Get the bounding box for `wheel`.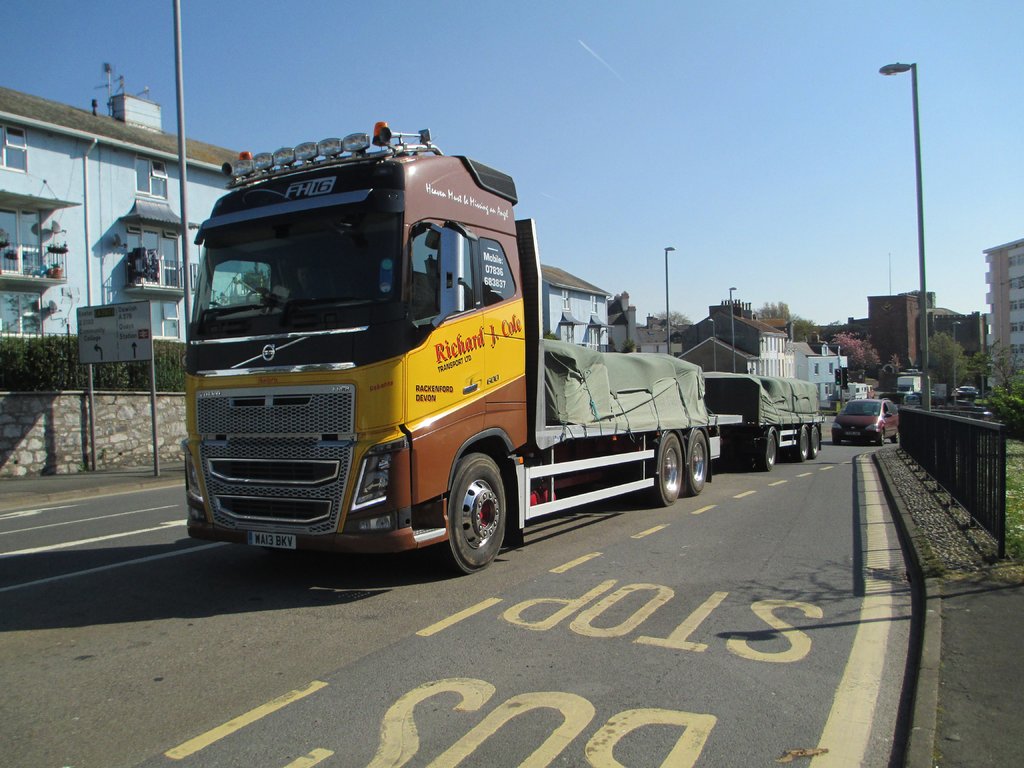
x1=810 y1=427 x2=819 y2=457.
